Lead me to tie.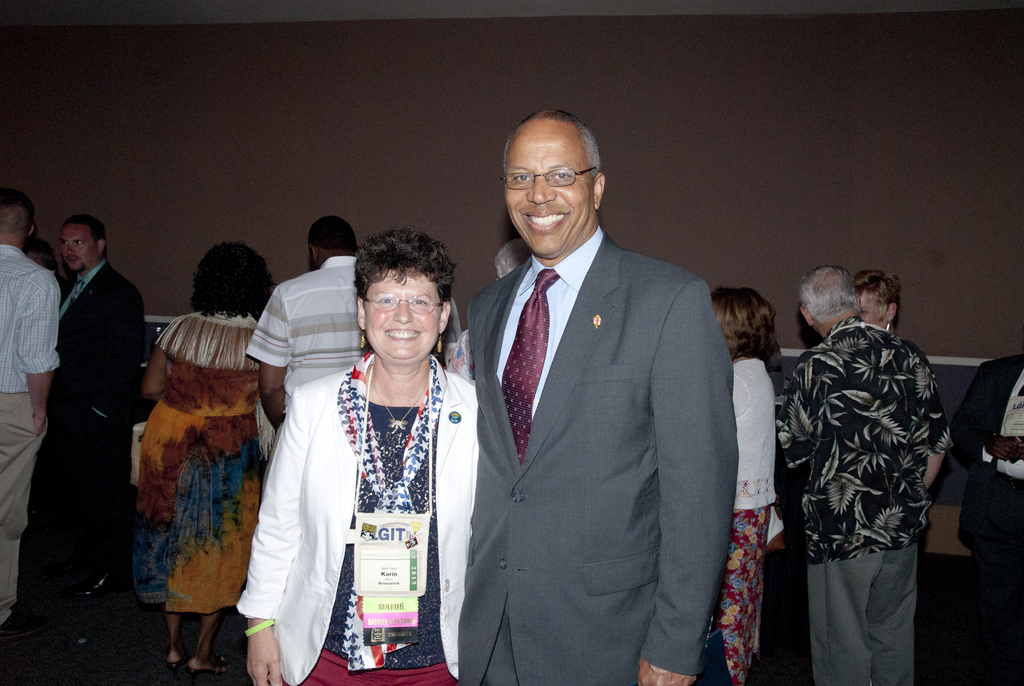
Lead to x1=499 y1=271 x2=559 y2=470.
